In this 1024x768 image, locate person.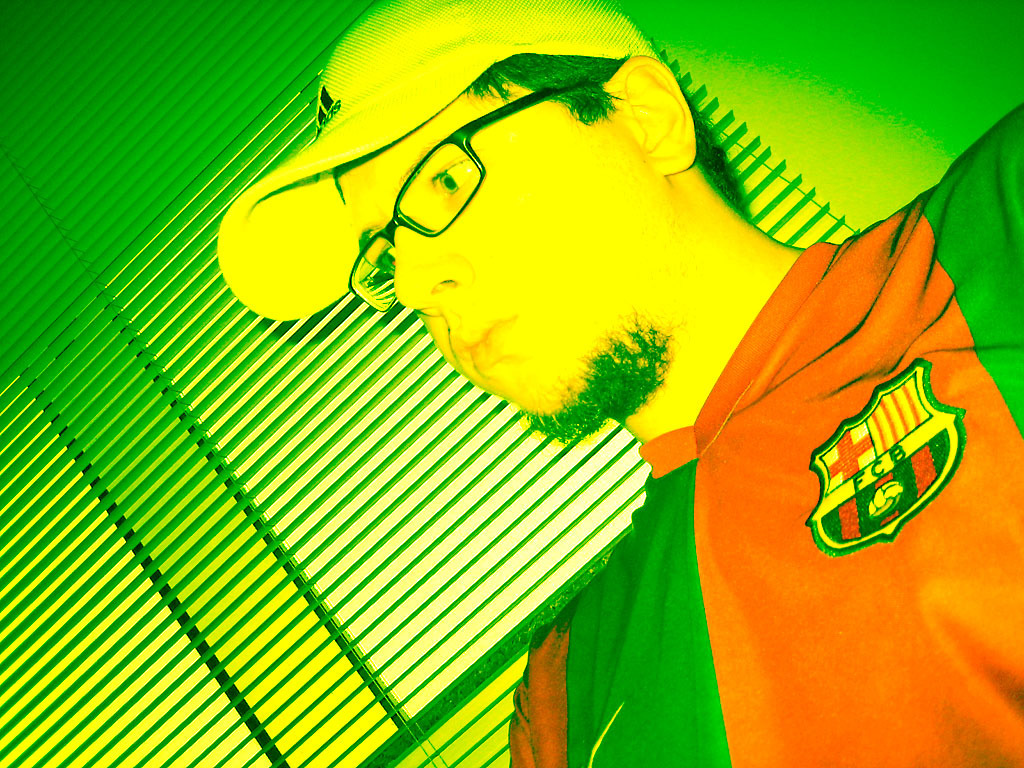
Bounding box: (214,0,1023,767).
